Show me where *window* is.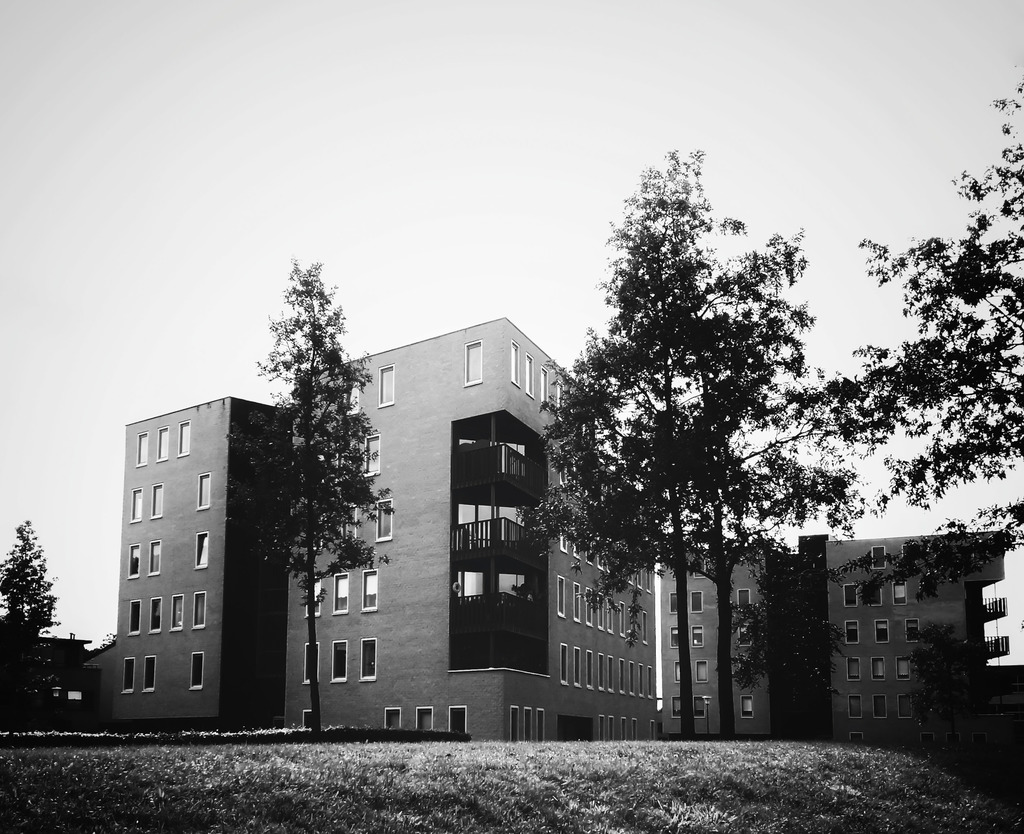
*window* is at crop(416, 705, 433, 735).
